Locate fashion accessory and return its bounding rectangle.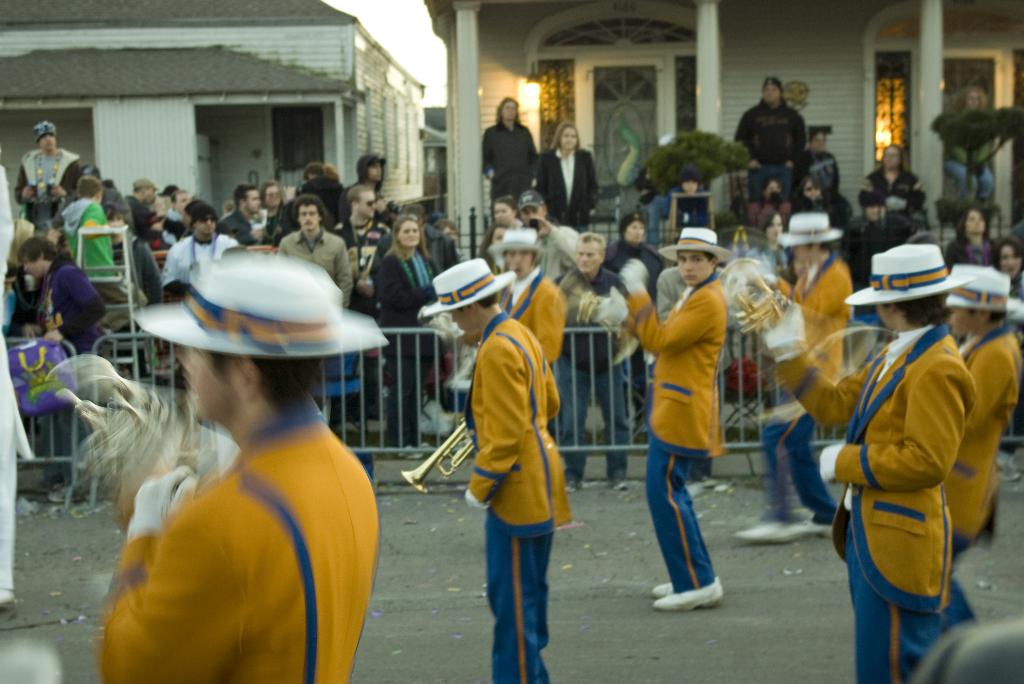
<bbox>393, 211, 418, 223</bbox>.
